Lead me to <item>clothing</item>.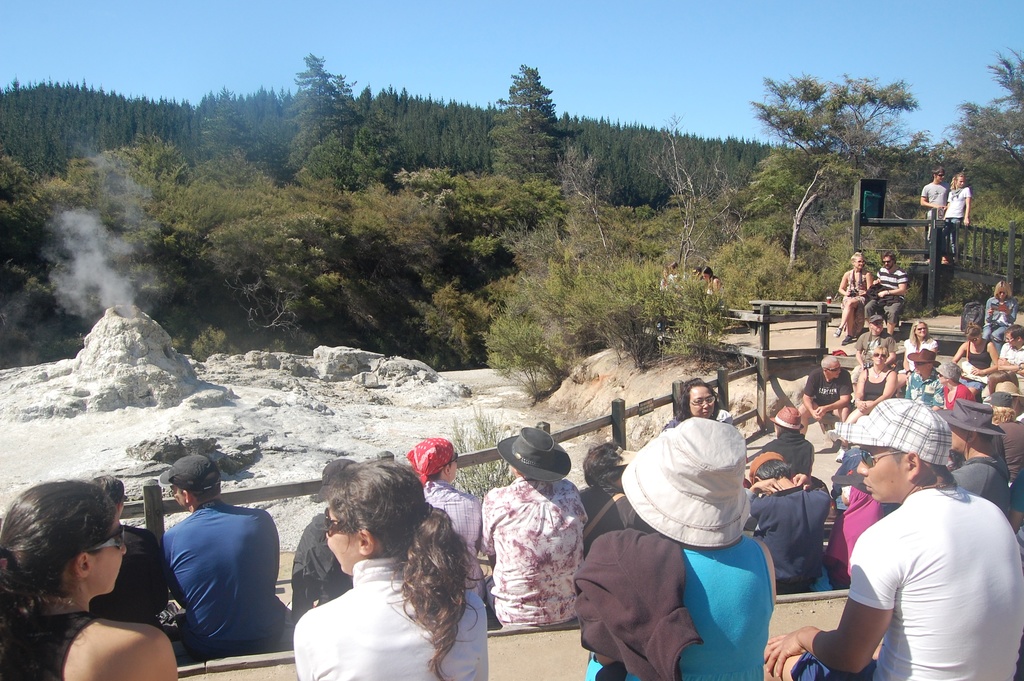
Lead to <region>811, 363, 852, 413</region>.
